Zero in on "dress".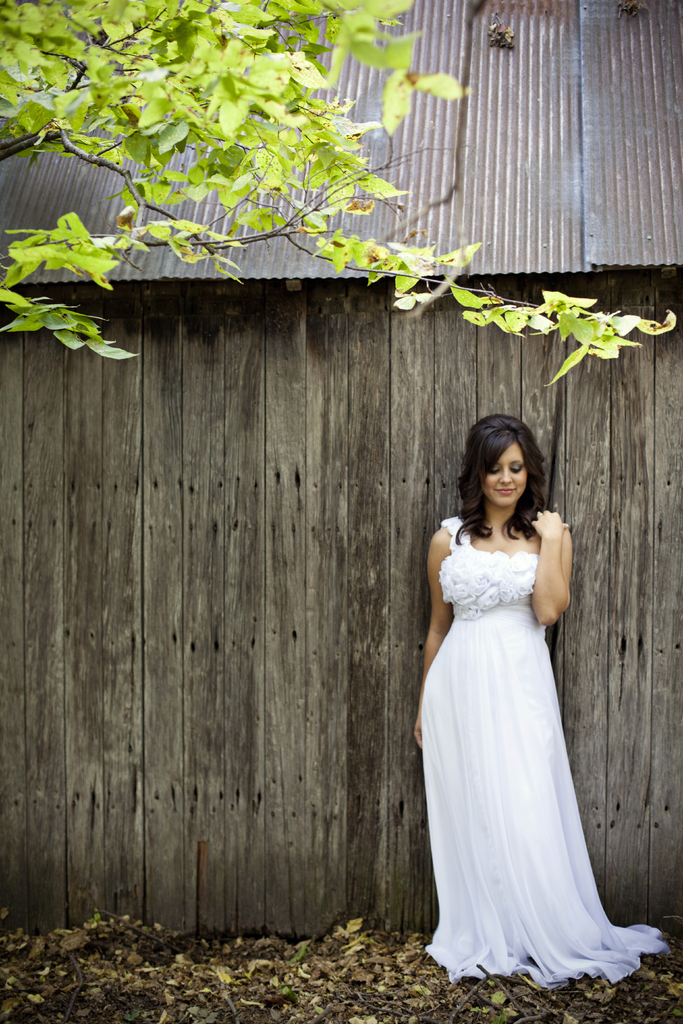
Zeroed in: rect(422, 516, 666, 986).
